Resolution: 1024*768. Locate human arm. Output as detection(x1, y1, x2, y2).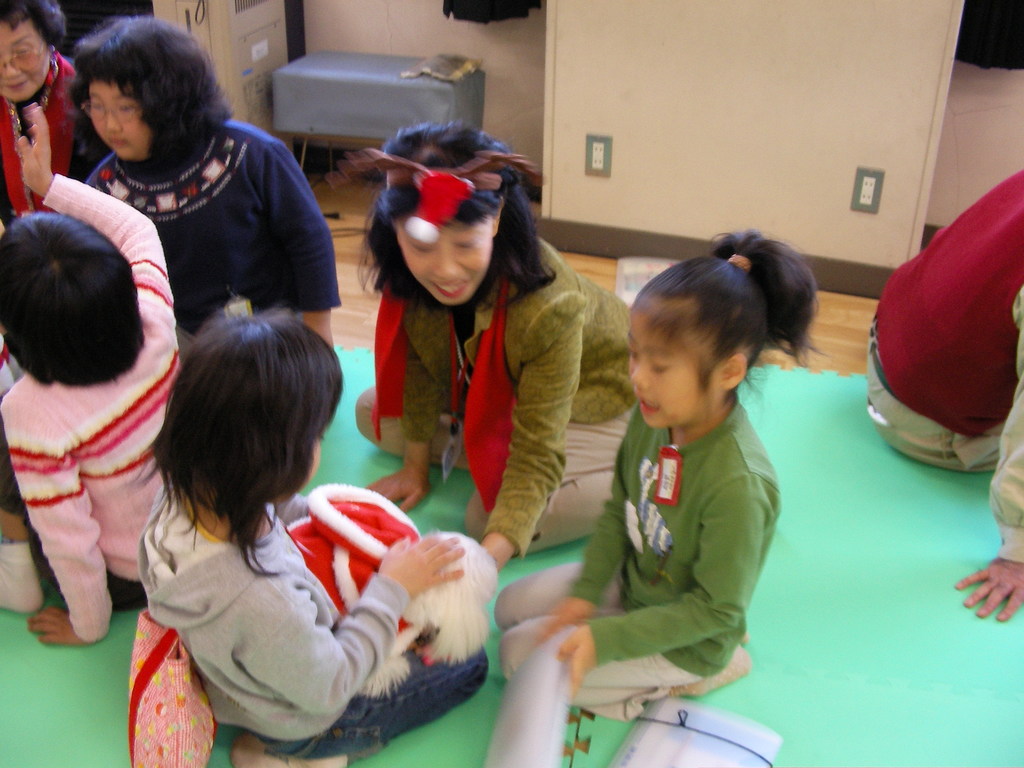
detection(8, 98, 173, 329).
